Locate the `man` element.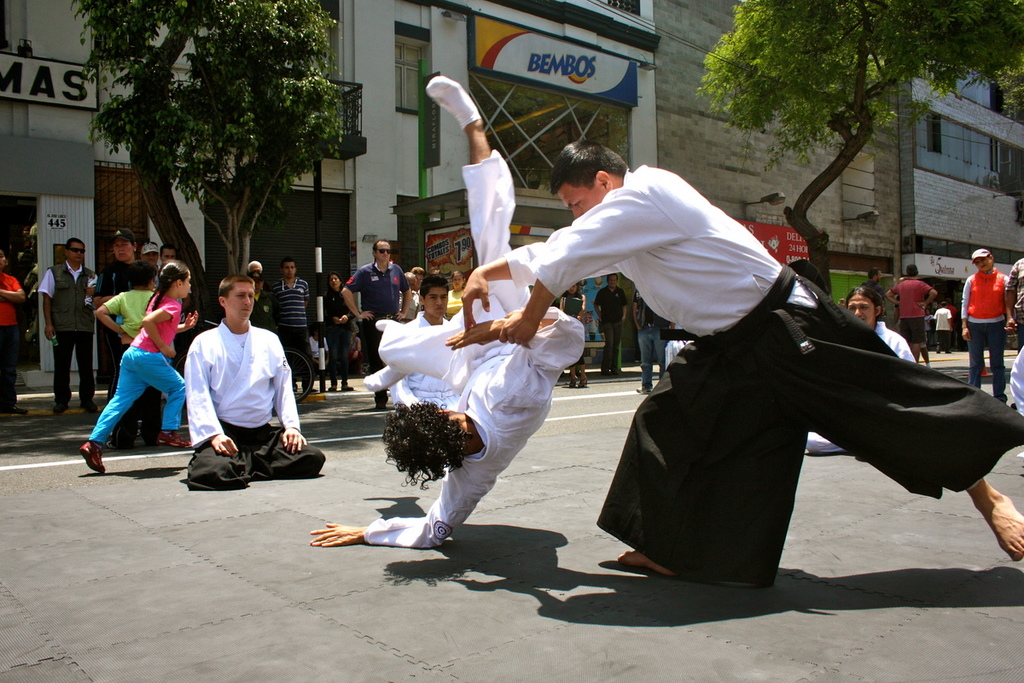
Element bbox: <region>451, 126, 1023, 586</region>.
